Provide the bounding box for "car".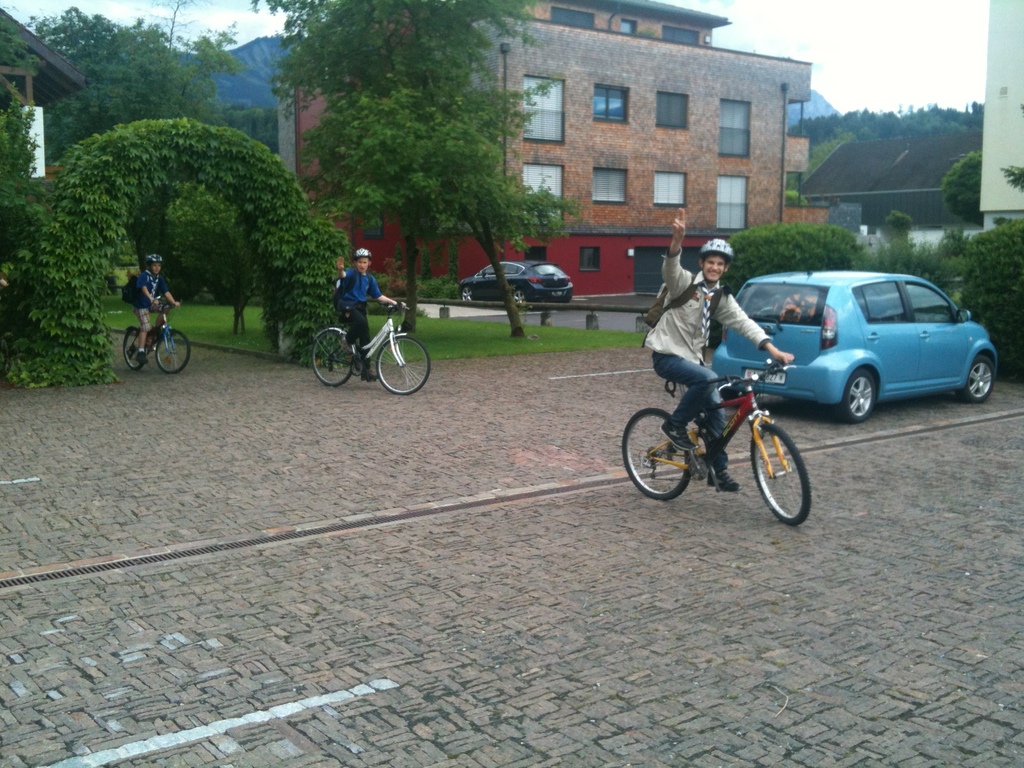
select_region(711, 267, 1000, 424).
